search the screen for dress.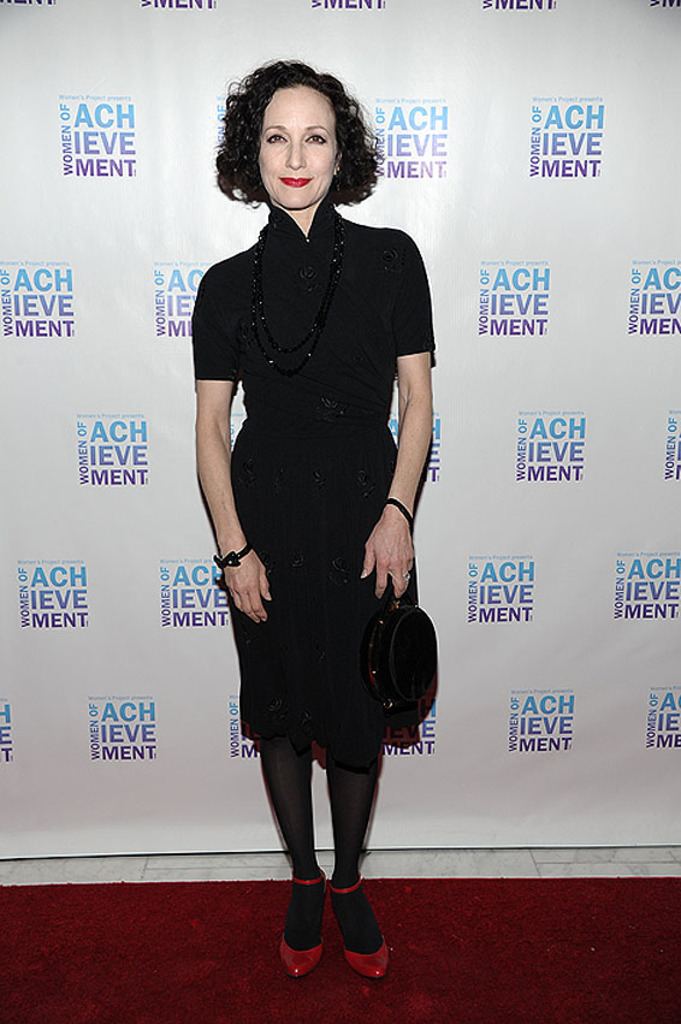
Found at <bbox>190, 195, 437, 769</bbox>.
